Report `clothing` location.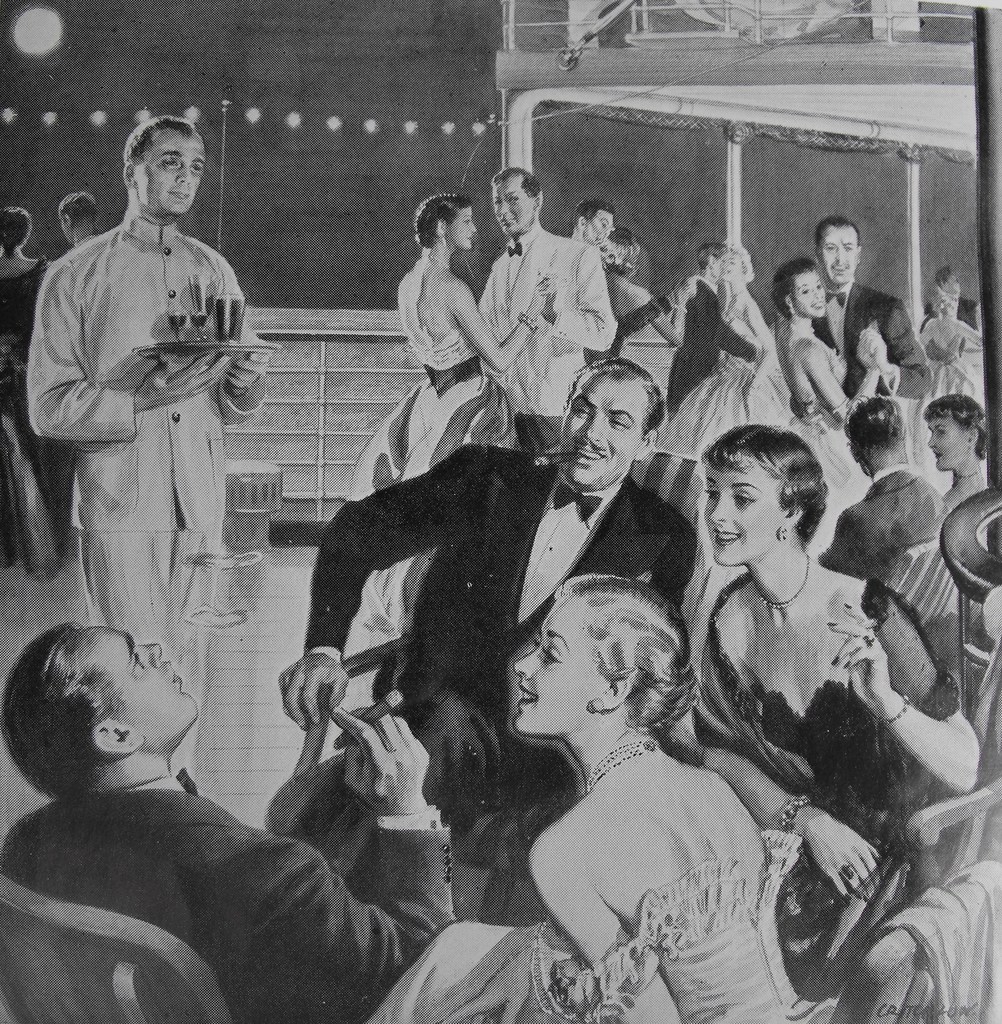
Report: crop(0, 259, 82, 575).
